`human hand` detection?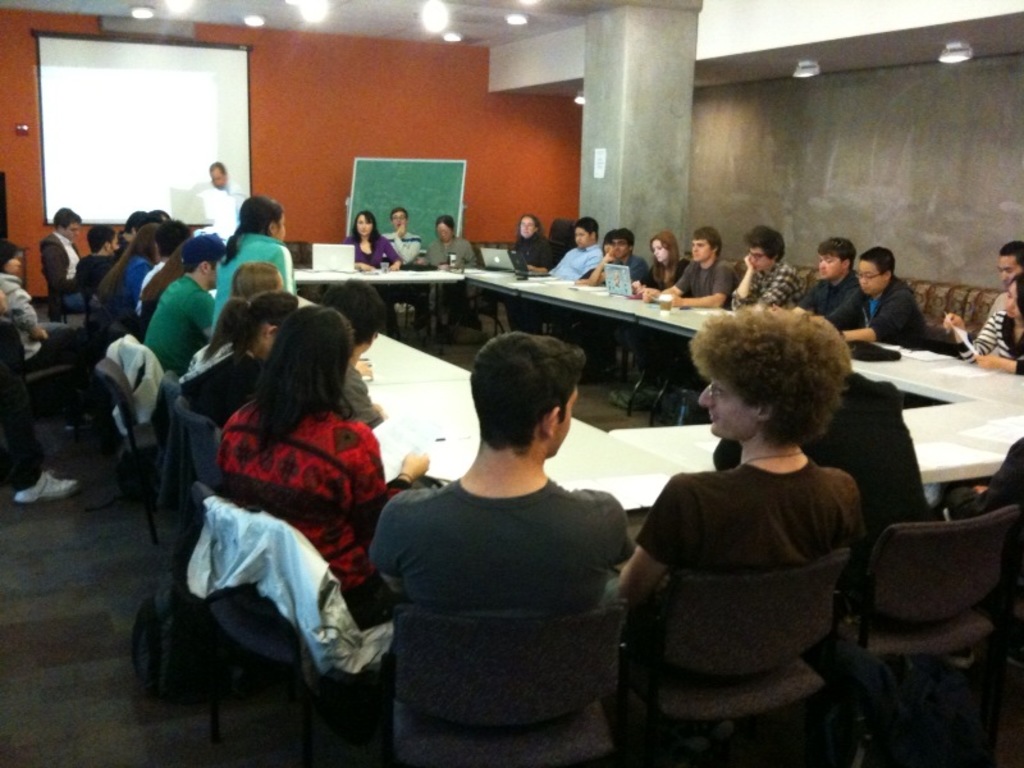
bbox(29, 325, 49, 346)
